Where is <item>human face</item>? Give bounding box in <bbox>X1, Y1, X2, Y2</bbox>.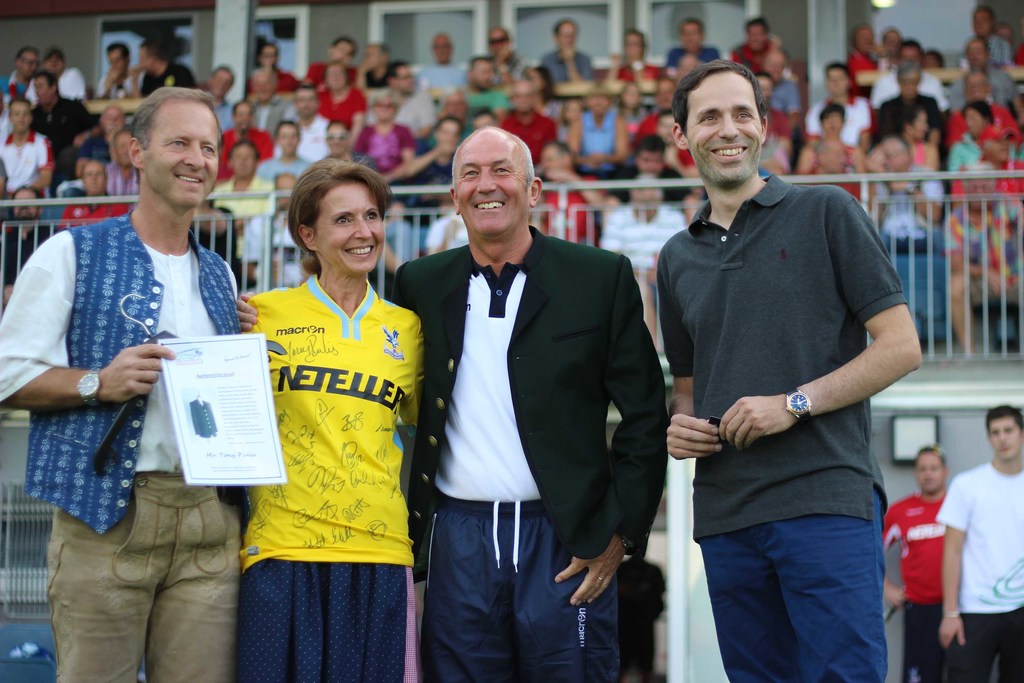
<bbox>965, 110, 988, 135</bbox>.
